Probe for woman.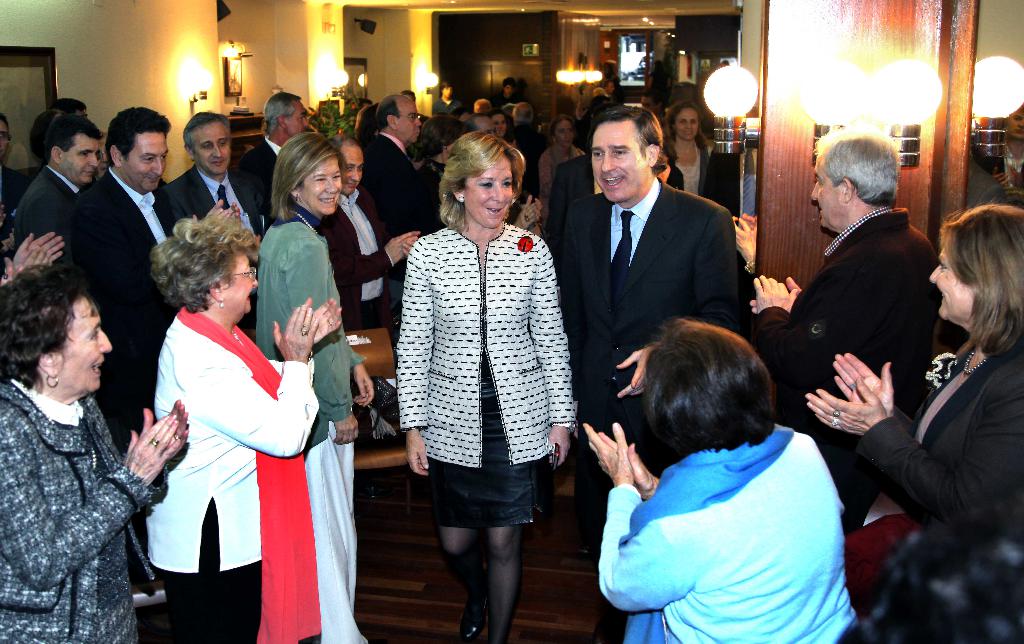
Probe result: x1=0 y1=262 x2=188 y2=643.
